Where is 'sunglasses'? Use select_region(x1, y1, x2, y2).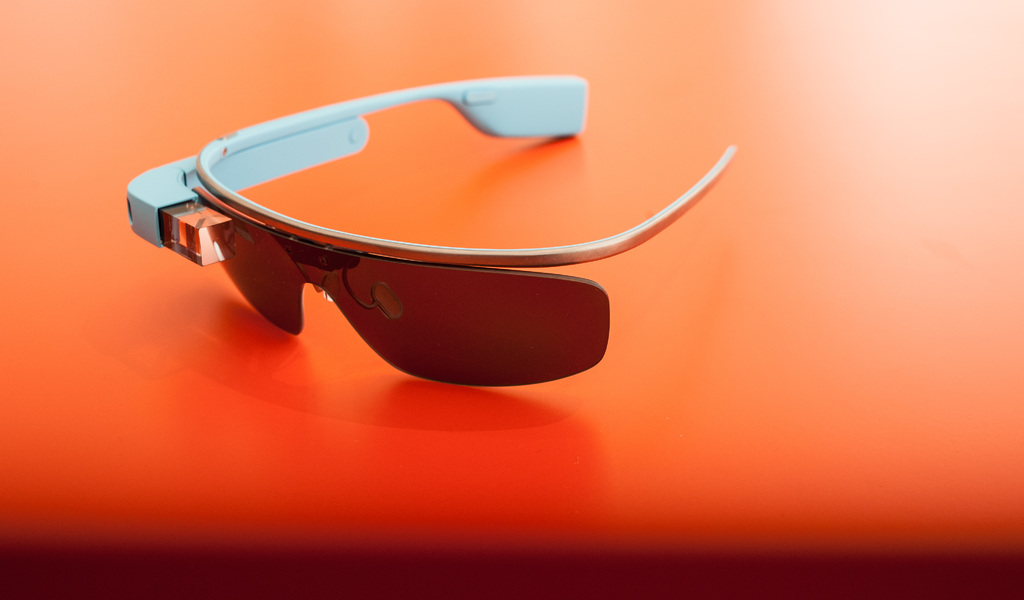
select_region(131, 71, 735, 384).
